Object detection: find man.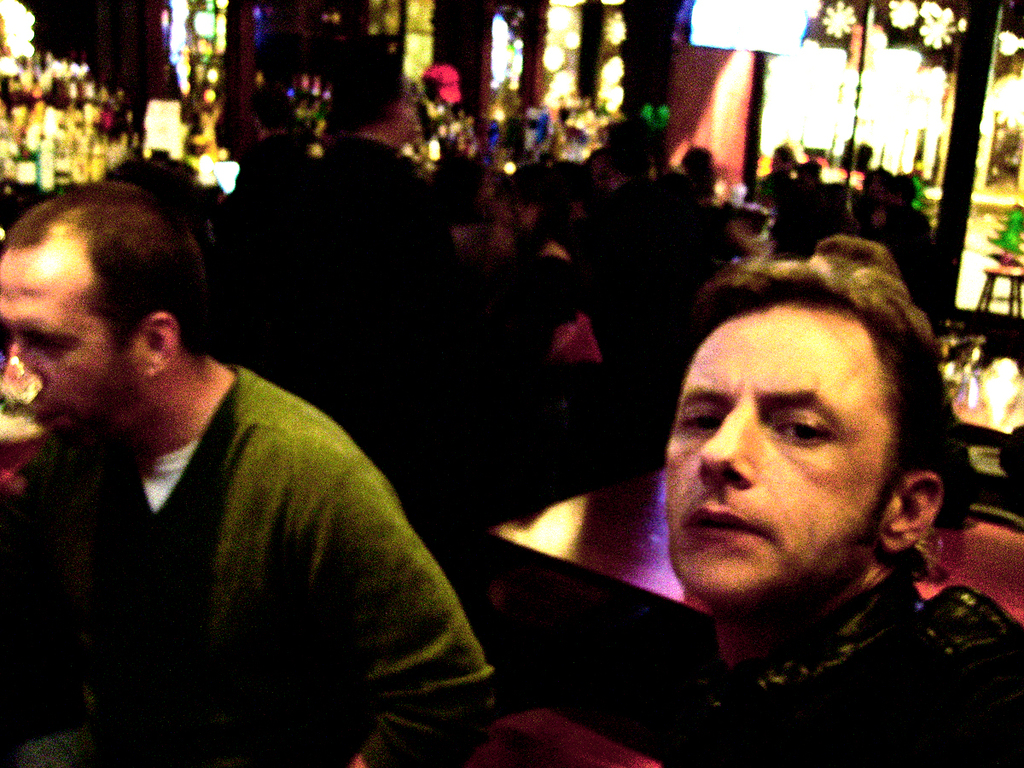
BBox(601, 260, 1023, 767).
